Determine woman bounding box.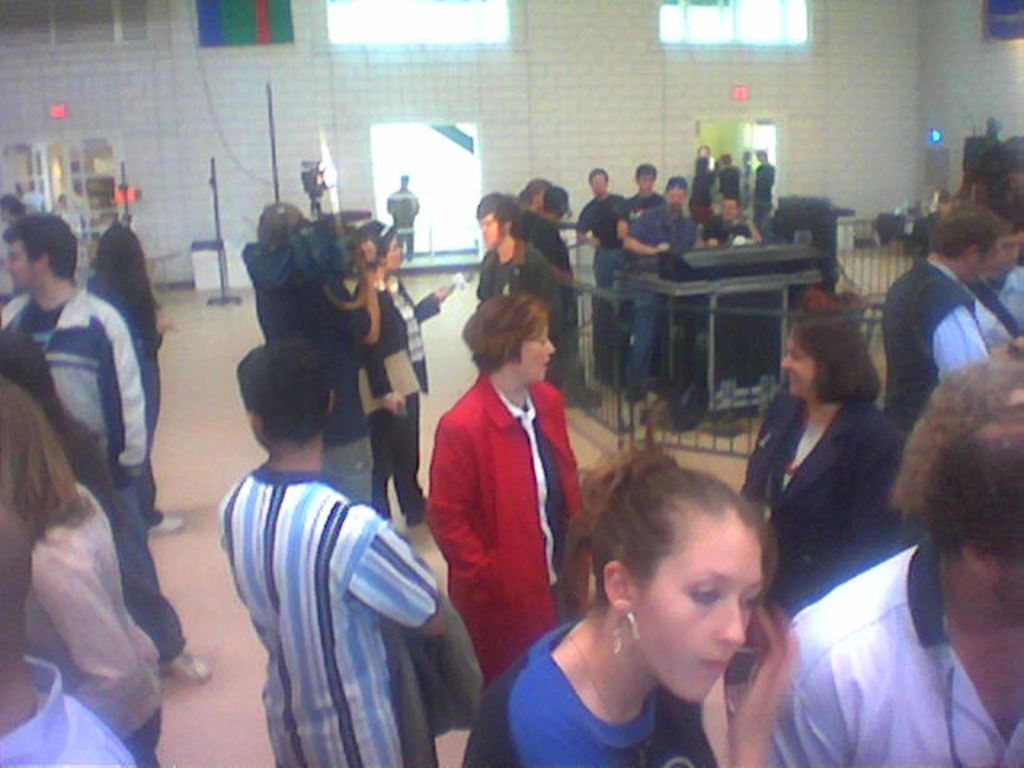
Determined: left=350, top=218, right=459, bottom=523.
